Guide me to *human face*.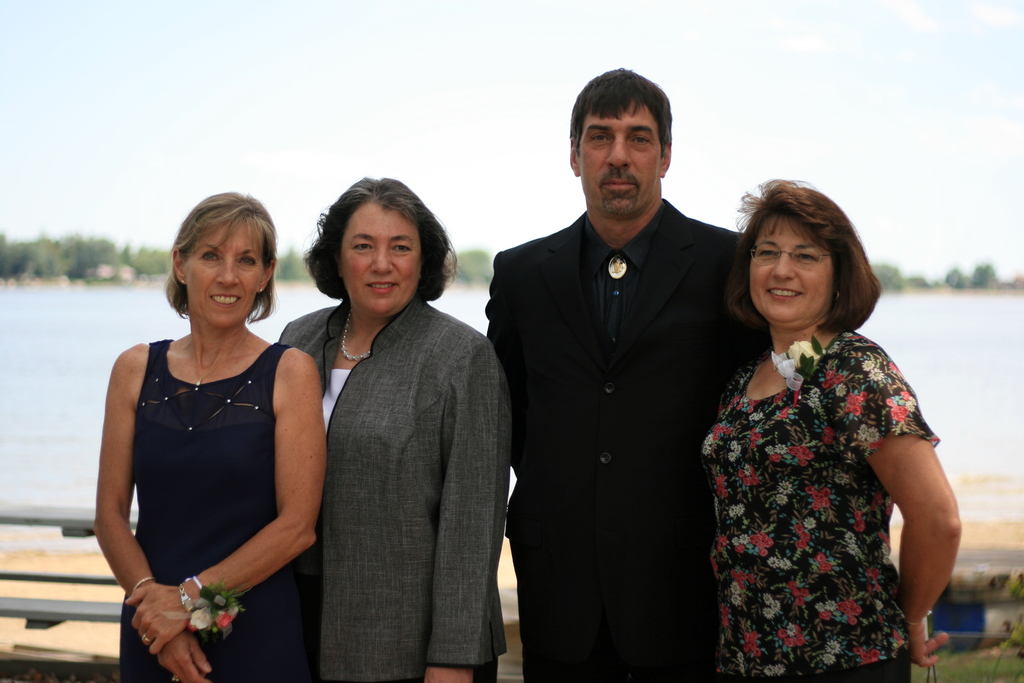
Guidance: region(342, 195, 422, 313).
